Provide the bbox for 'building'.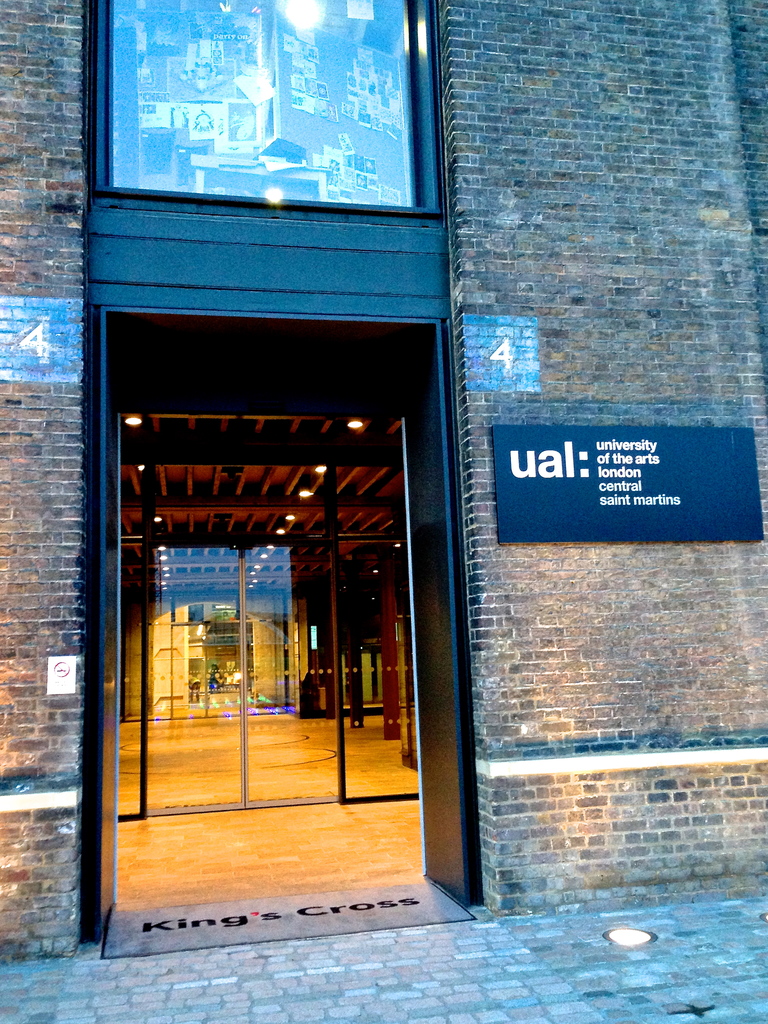
left=0, top=3, right=767, bottom=1023.
